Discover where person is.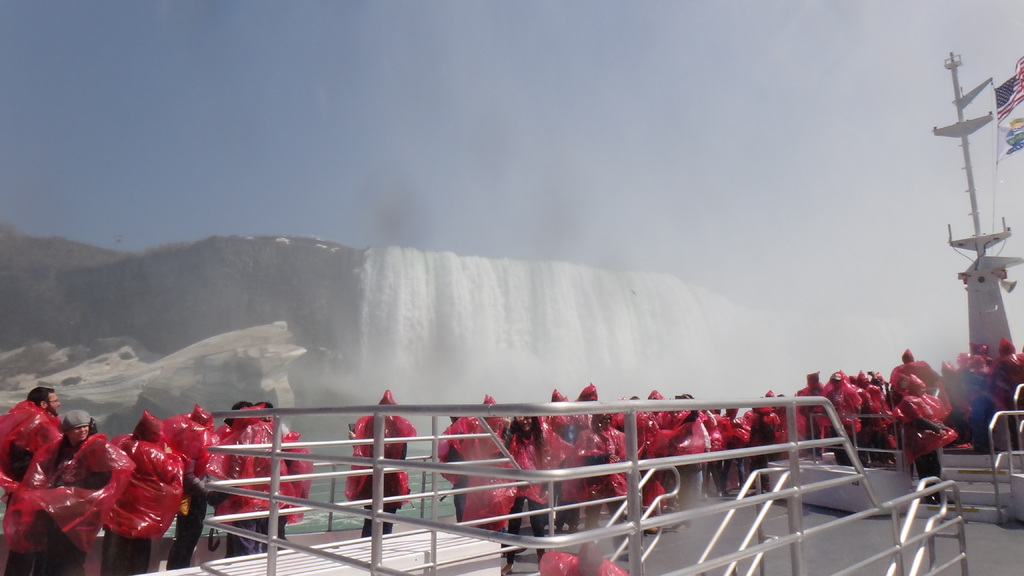
Discovered at pyautogui.locateOnScreen(346, 378, 415, 534).
